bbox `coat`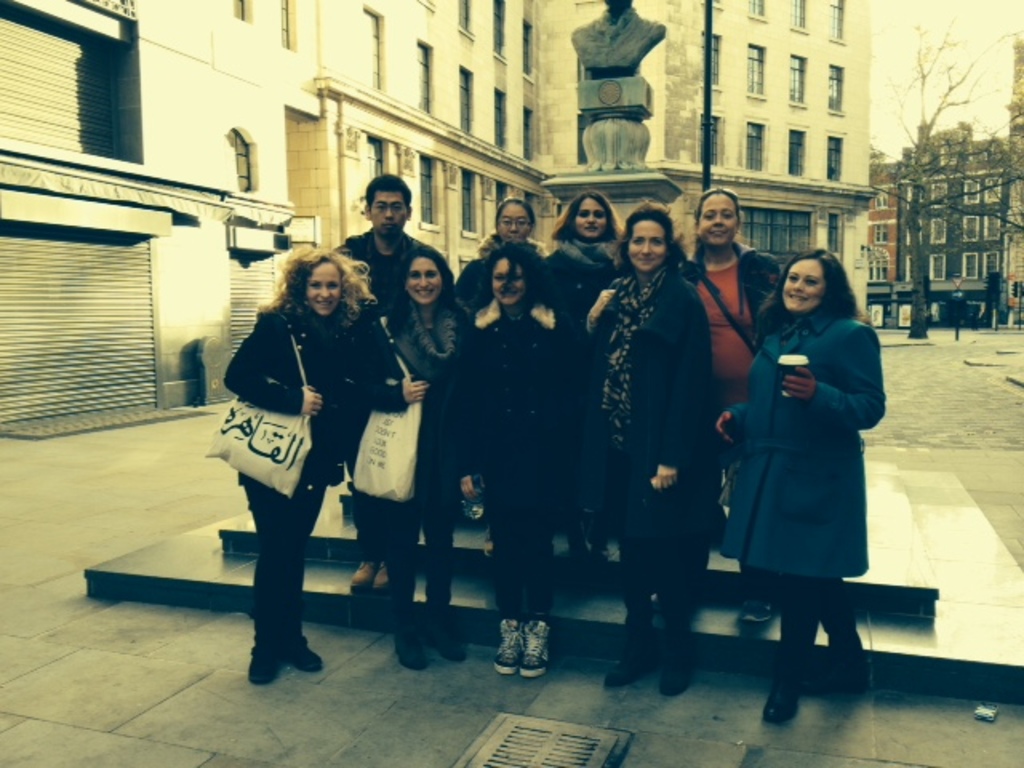
select_region(341, 214, 458, 320)
